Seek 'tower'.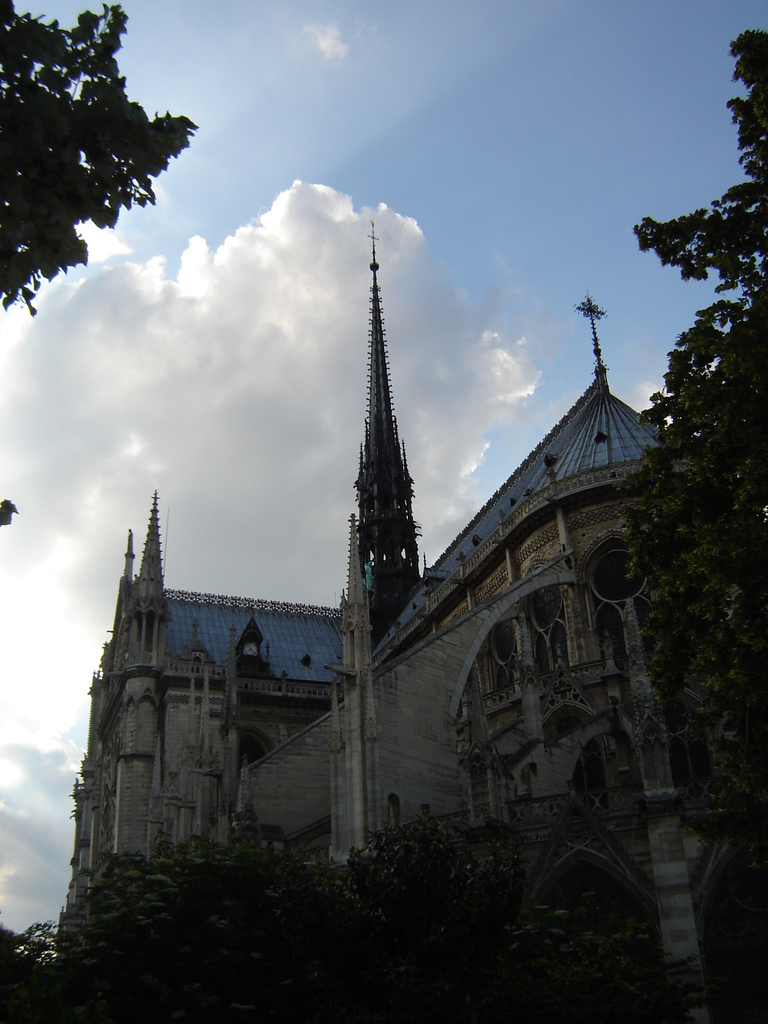
left=56, top=223, right=730, bottom=1000.
